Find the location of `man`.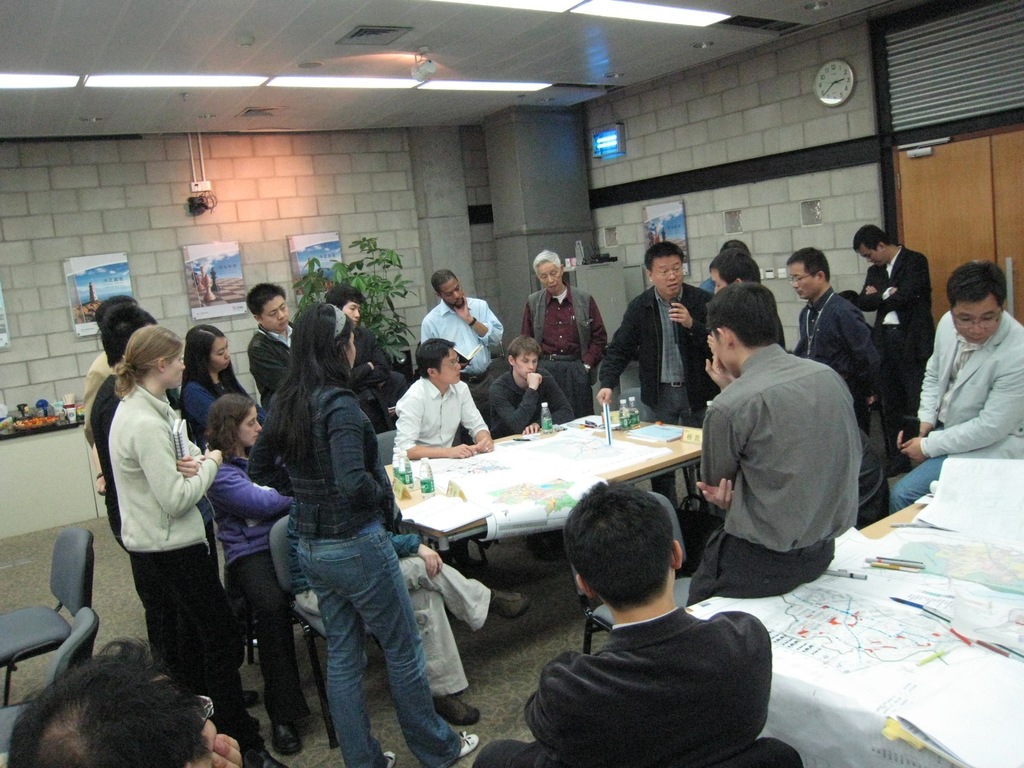
Location: [704,253,762,292].
